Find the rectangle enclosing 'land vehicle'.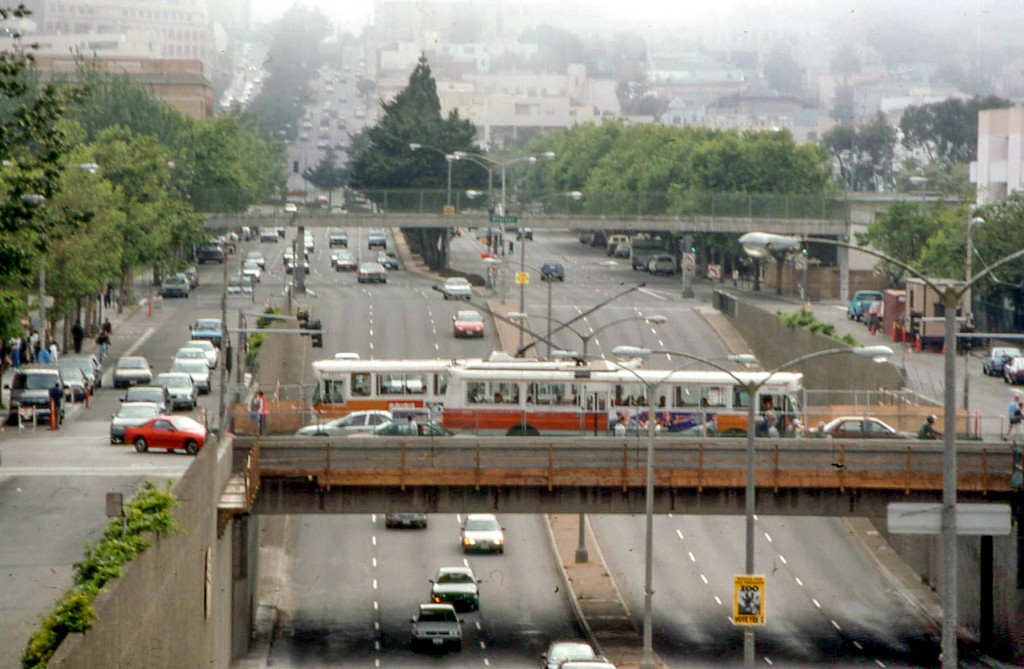
881, 277, 975, 350.
